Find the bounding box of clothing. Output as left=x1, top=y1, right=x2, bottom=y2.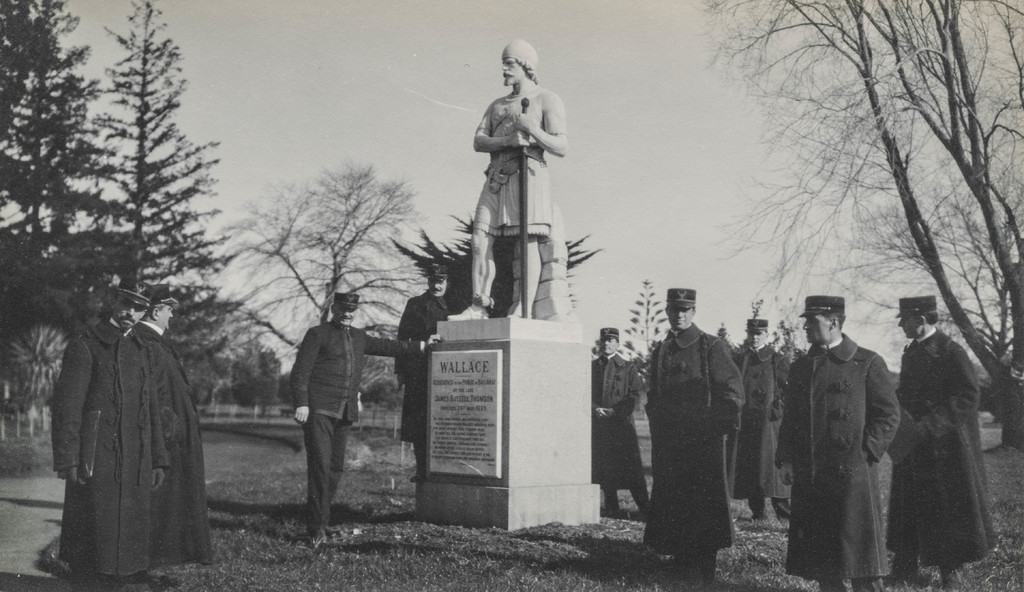
left=587, top=351, right=642, bottom=510.
